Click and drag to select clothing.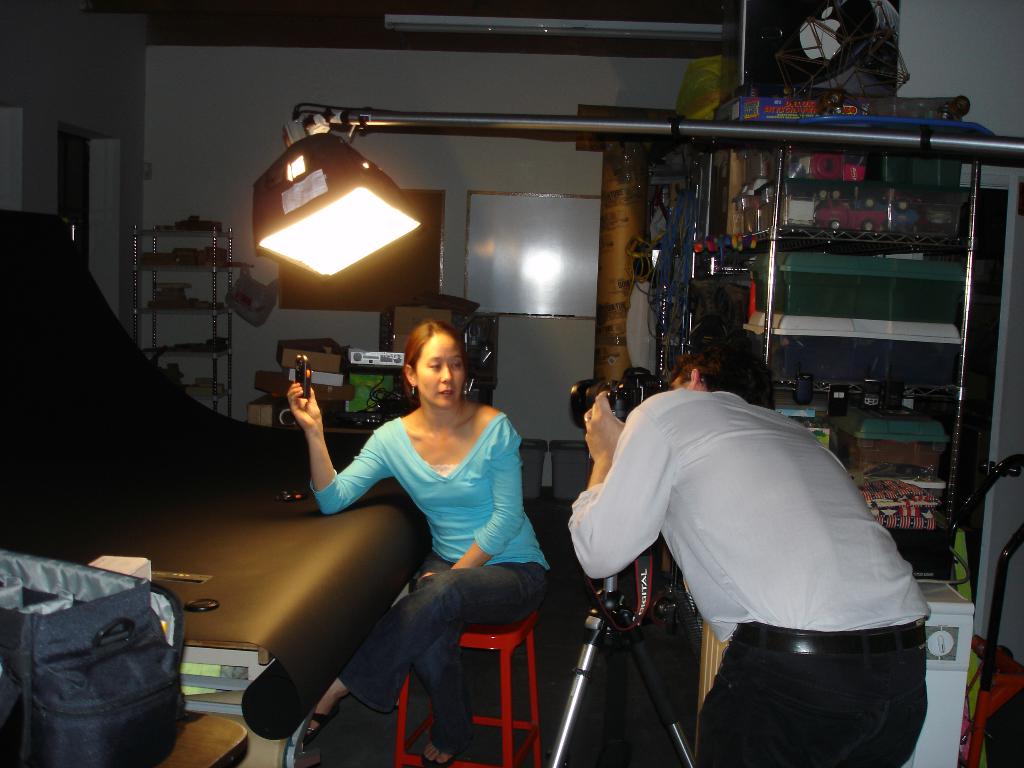
Selection: (left=307, top=413, right=550, bottom=755).
